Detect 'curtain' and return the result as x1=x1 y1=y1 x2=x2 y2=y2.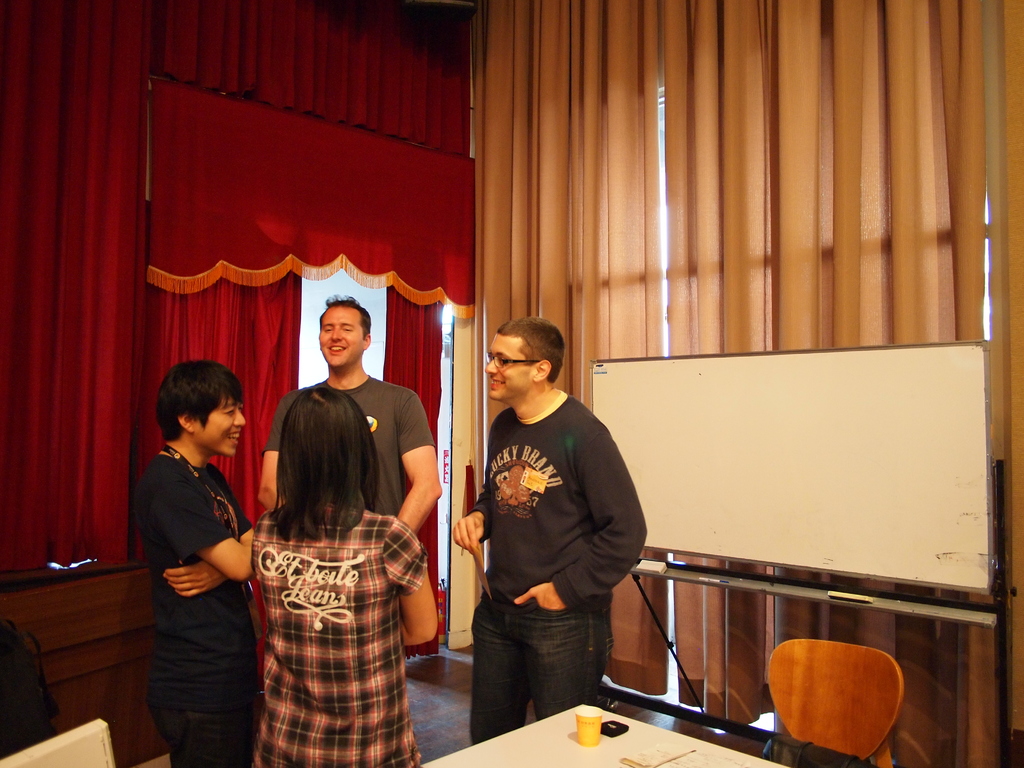
x1=133 y1=74 x2=478 y2=566.
